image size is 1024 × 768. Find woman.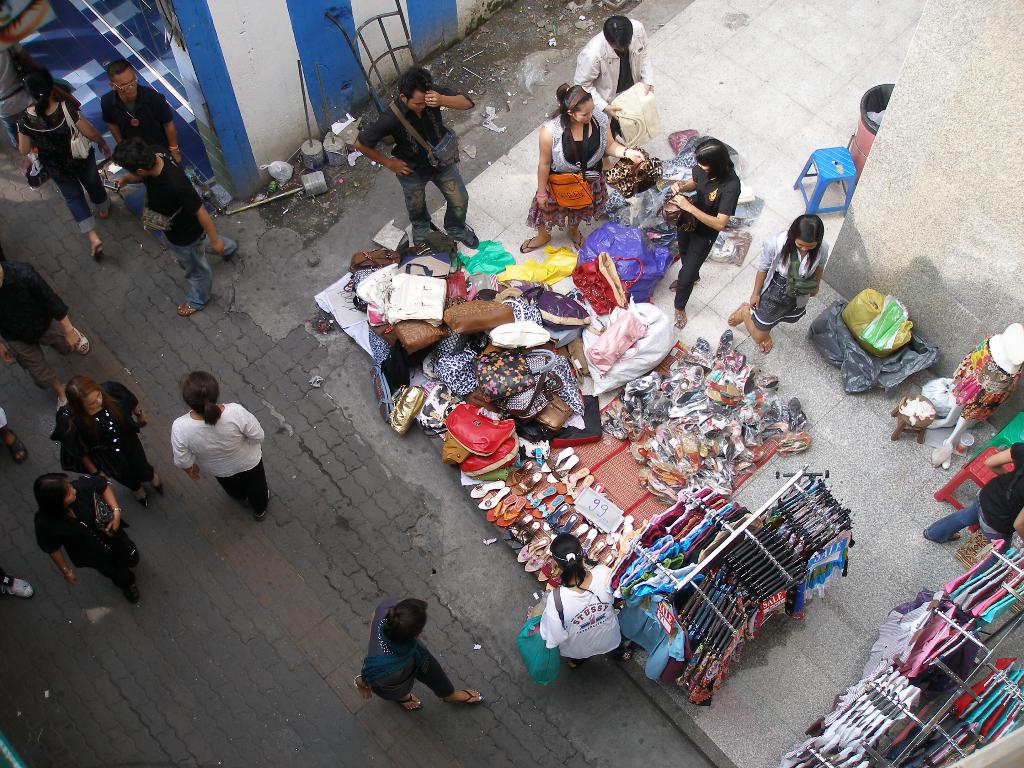
x1=922, y1=443, x2=1023, y2=546.
